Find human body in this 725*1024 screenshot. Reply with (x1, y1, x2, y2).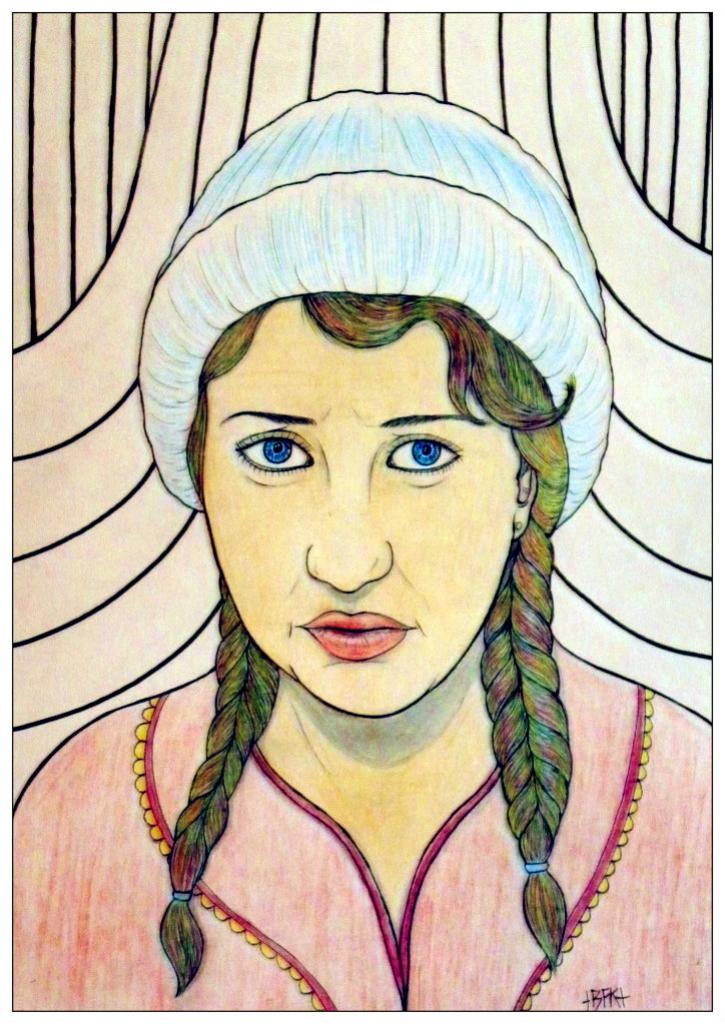
(42, 151, 640, 1023).
